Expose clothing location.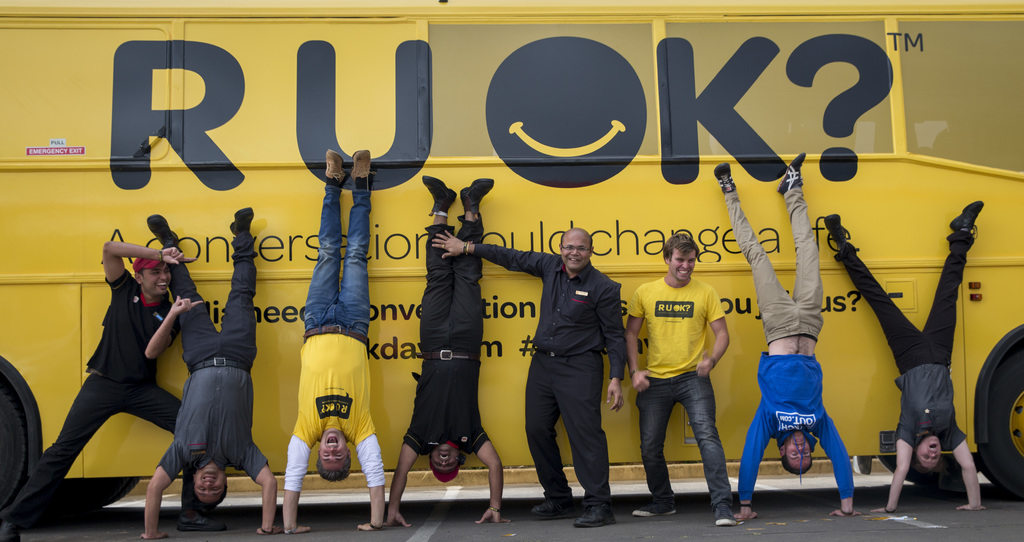
Exposed at bbox=[284, 184, 388, 495].
